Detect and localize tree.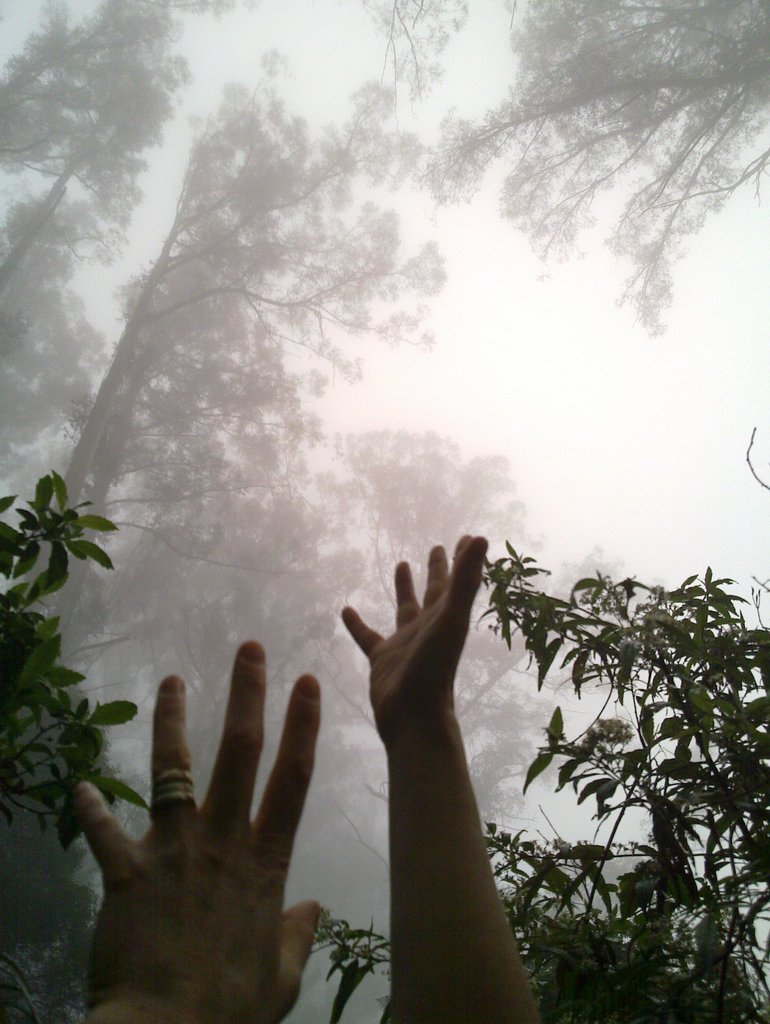
Localized at bbox=[0, 462, 153, 852].
